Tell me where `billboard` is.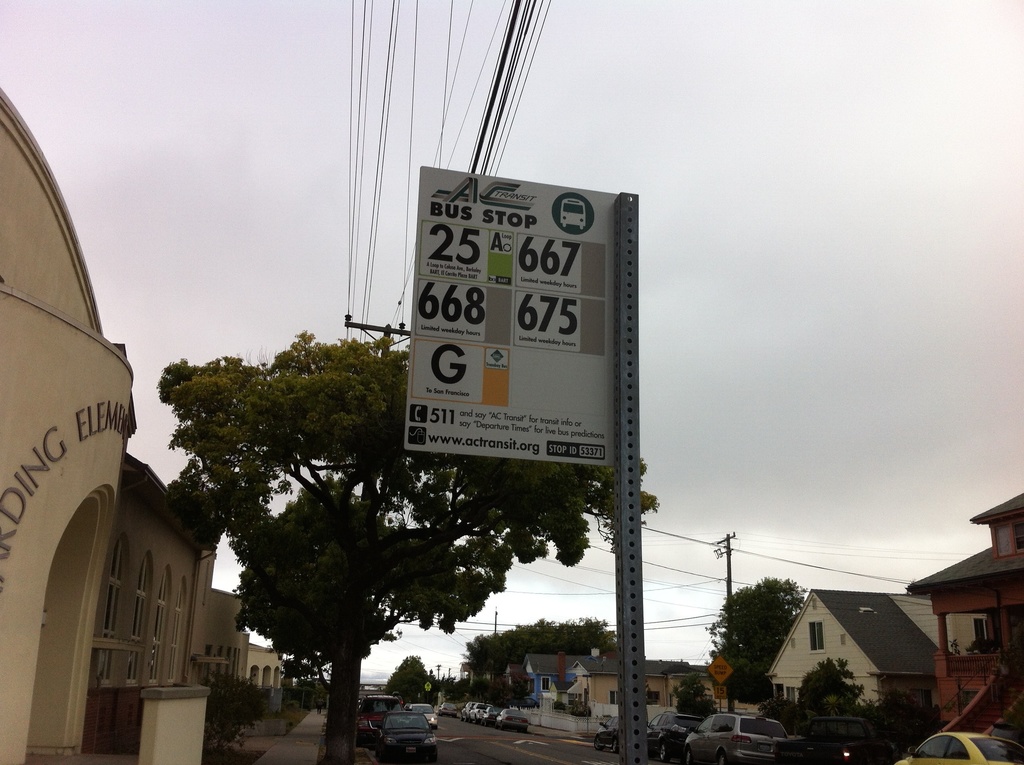
`billboard` is at Rect(410, 167, 616, 465).
